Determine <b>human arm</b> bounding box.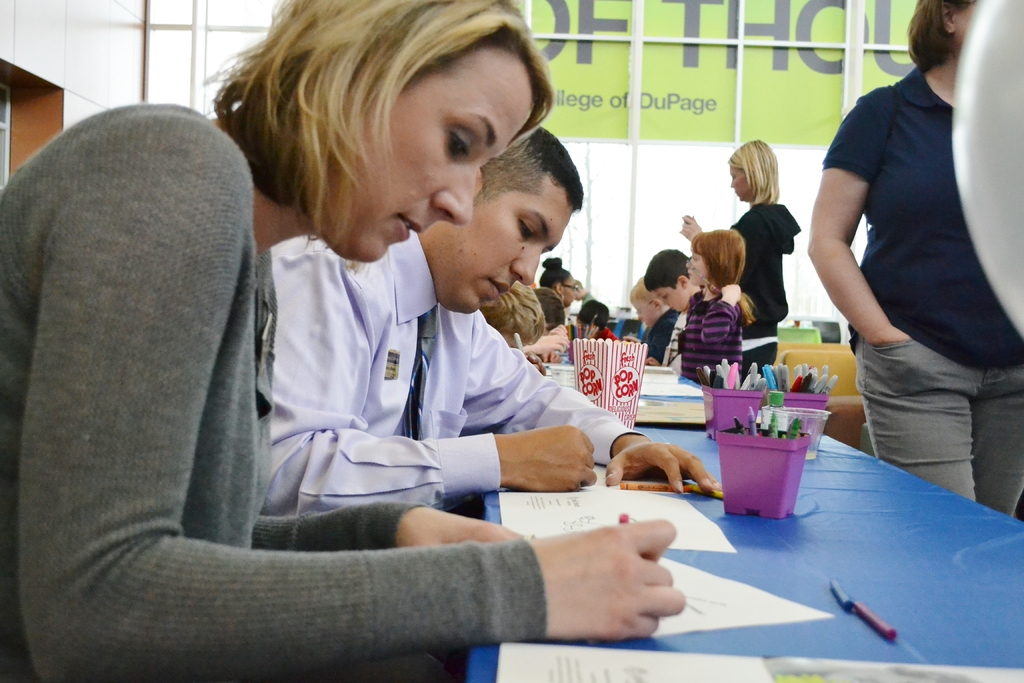
Determined: bbox=[19, 108, 689, 682].
